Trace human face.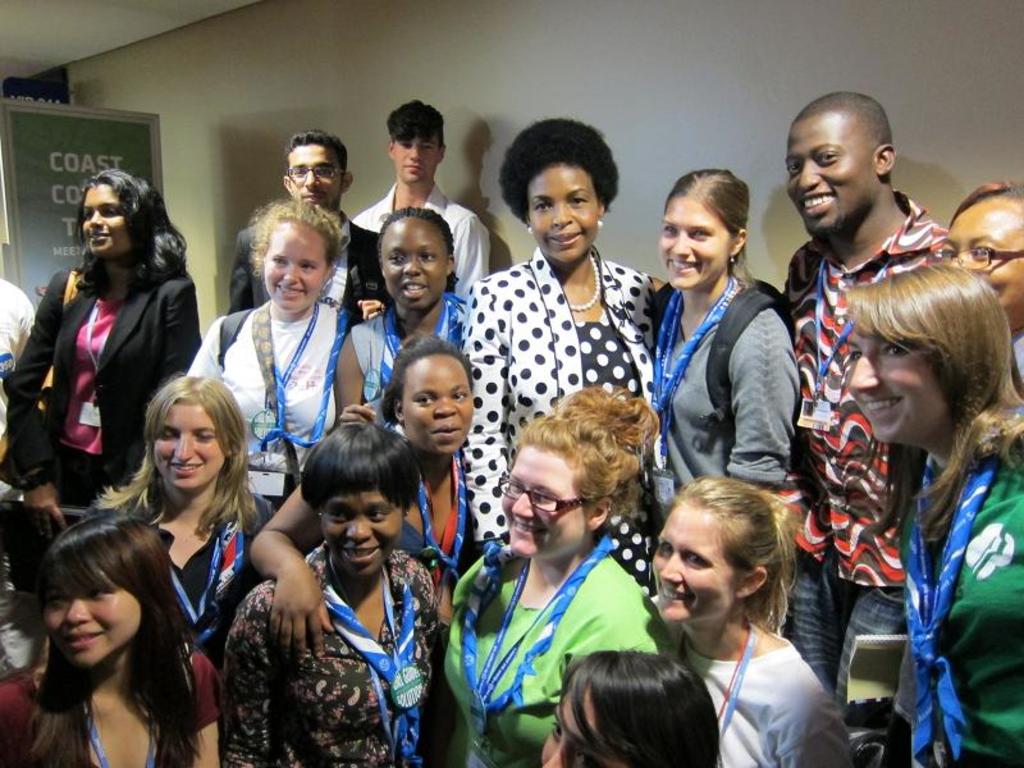
Traced to 544/692/622/767.
